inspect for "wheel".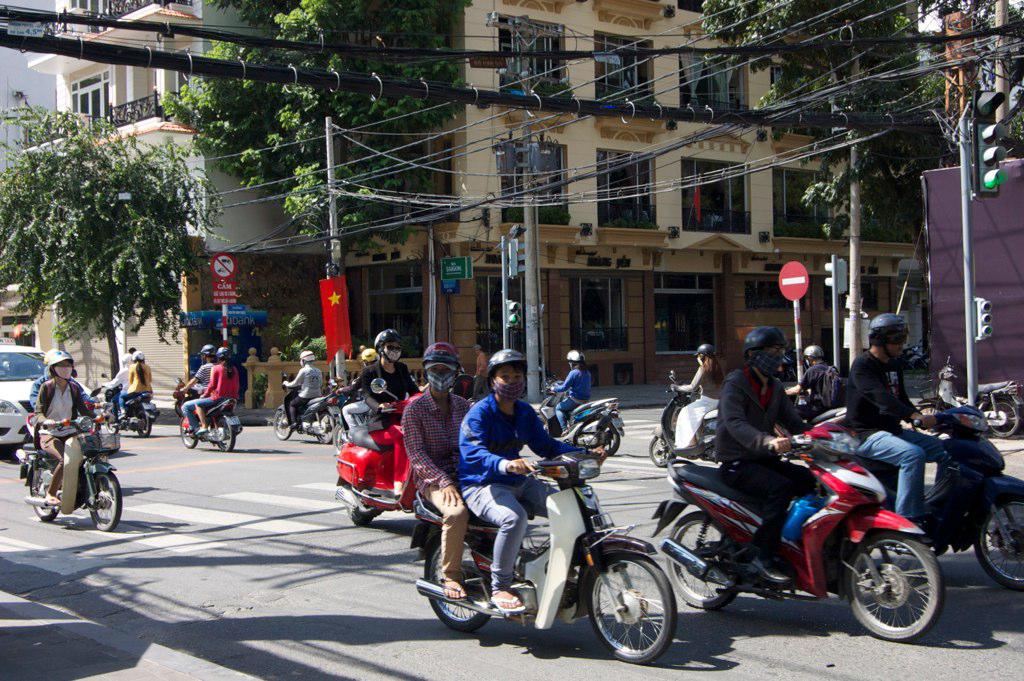
Inspection: 664, 508, 738, 609.
